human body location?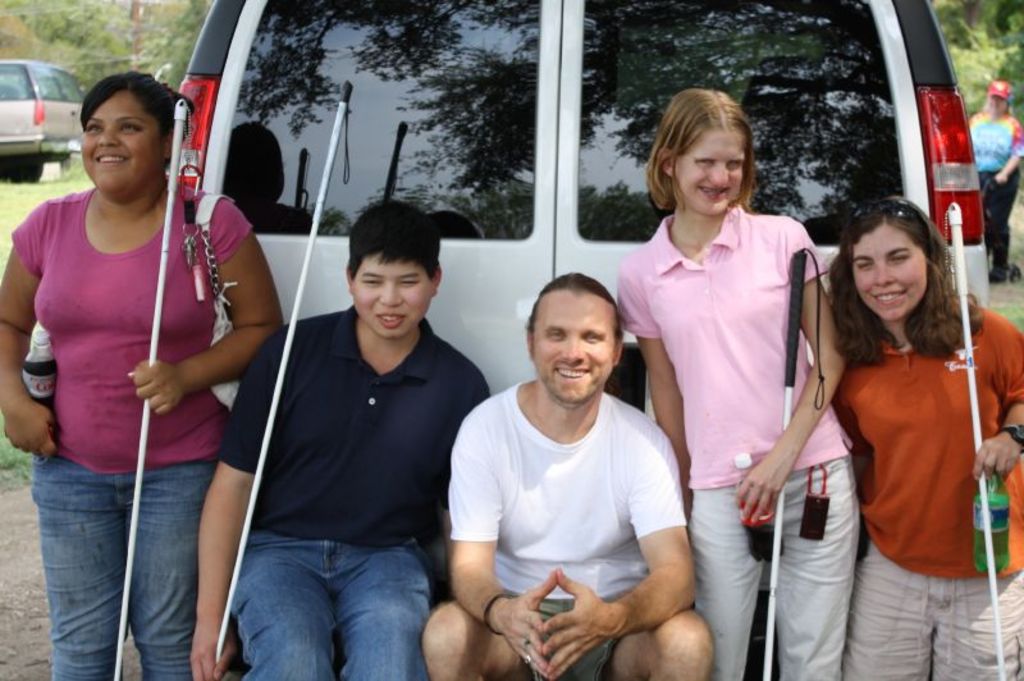
bbox(612, 81, 863, 680)
